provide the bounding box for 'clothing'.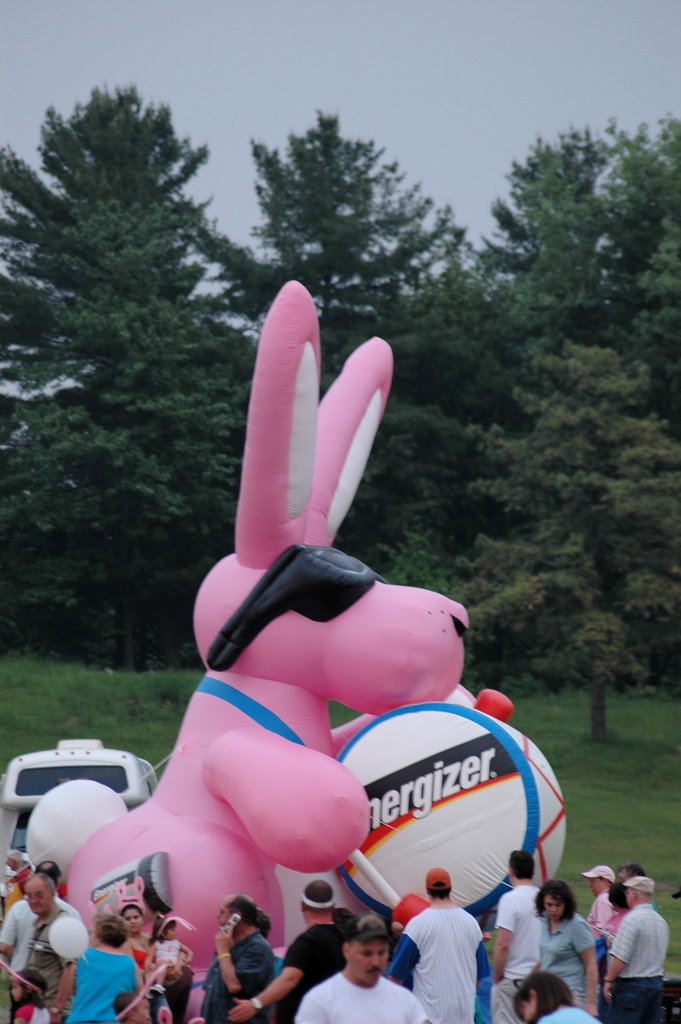
detection(484, 883, 547, 1023).
